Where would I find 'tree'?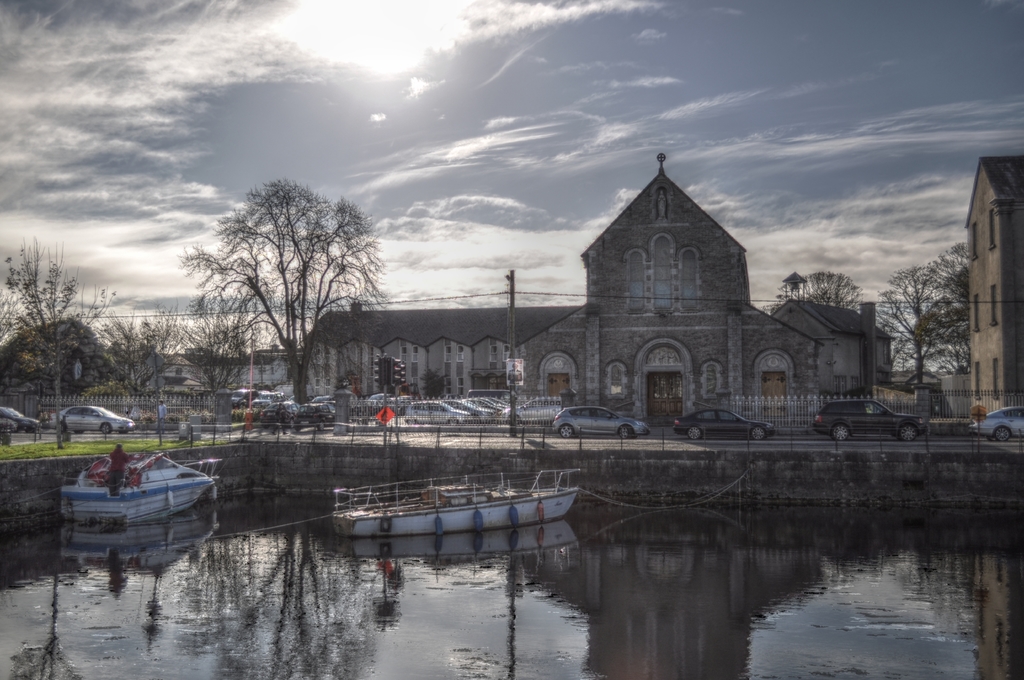
At bbox(171, 288, 275, 410).
